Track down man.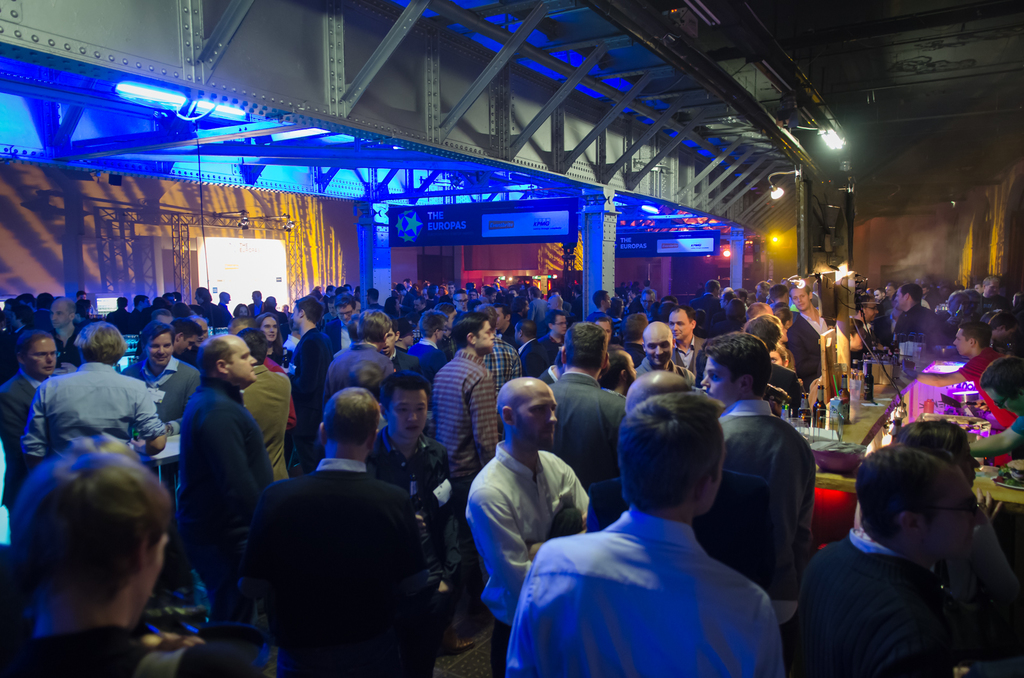
Tracked to region(317, 308, 393, 403).
